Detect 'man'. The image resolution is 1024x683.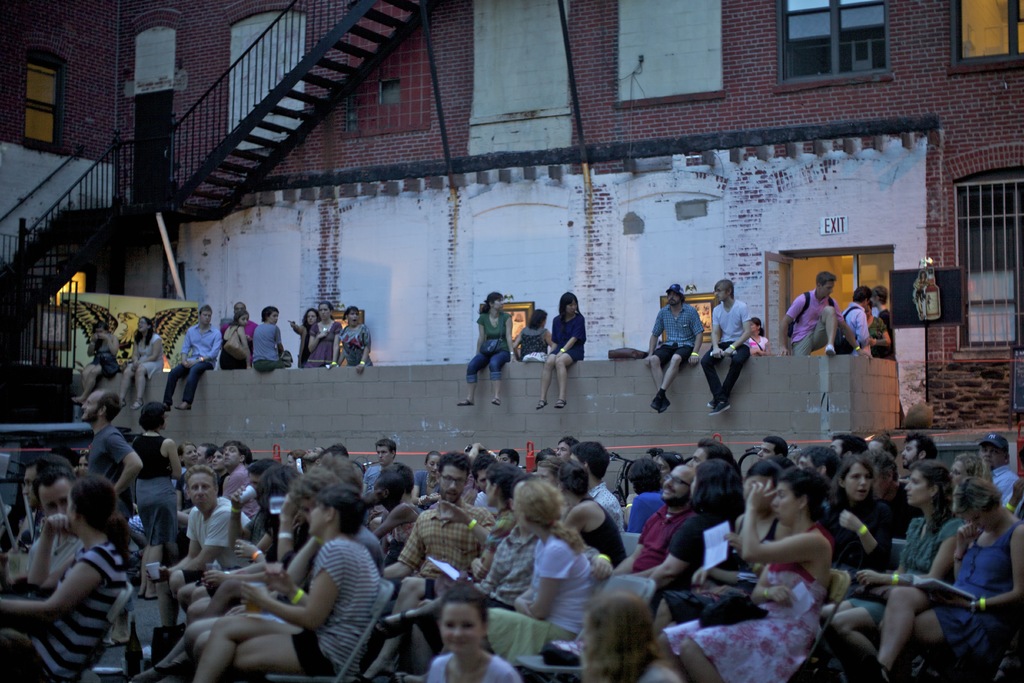
644 283 701 413.
